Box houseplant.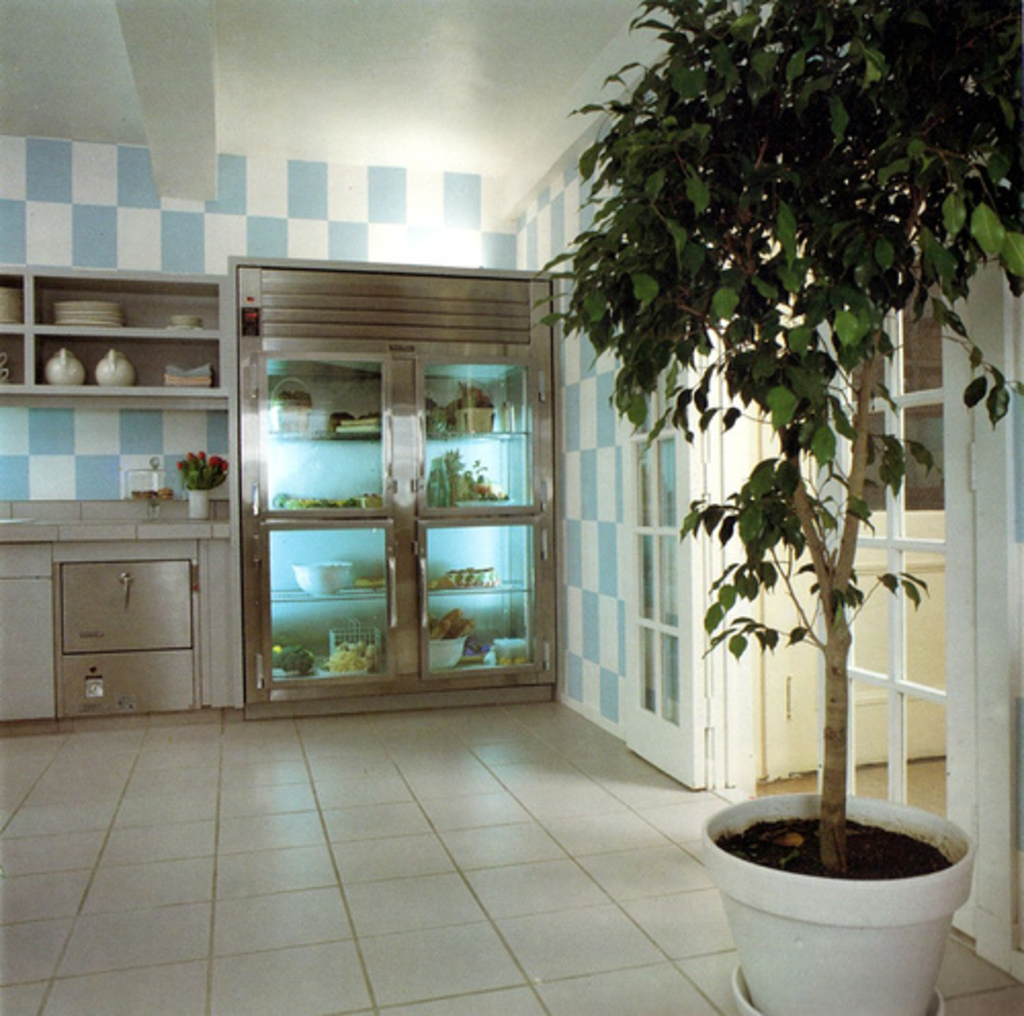
x1=170, y1=440, x2=233, y2=496.
